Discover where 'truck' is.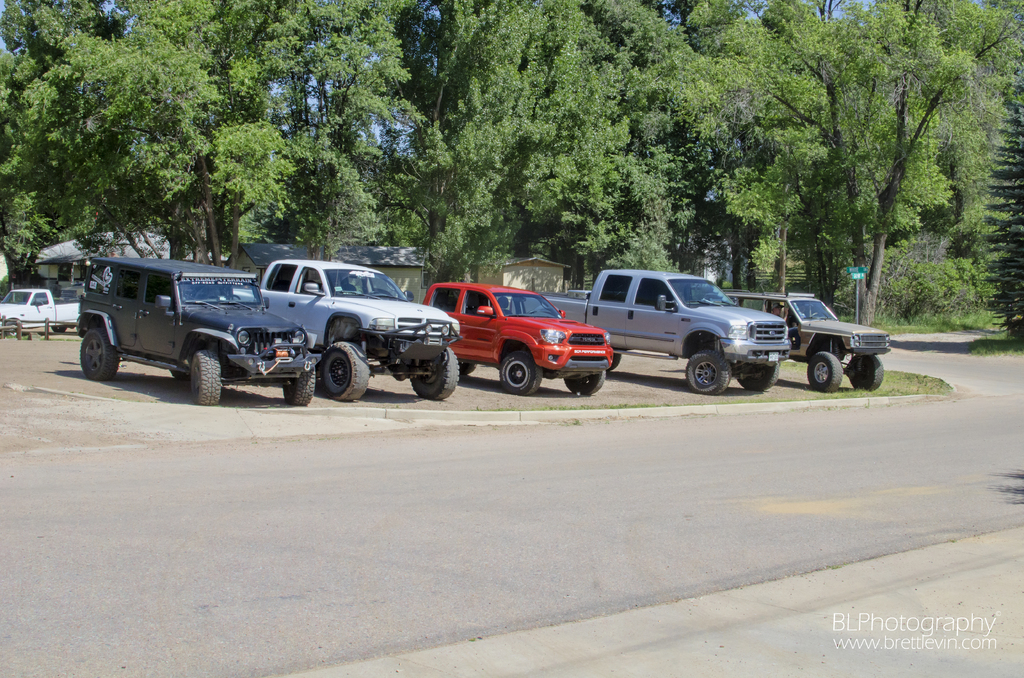
Discovered at [0,286,79,337].
